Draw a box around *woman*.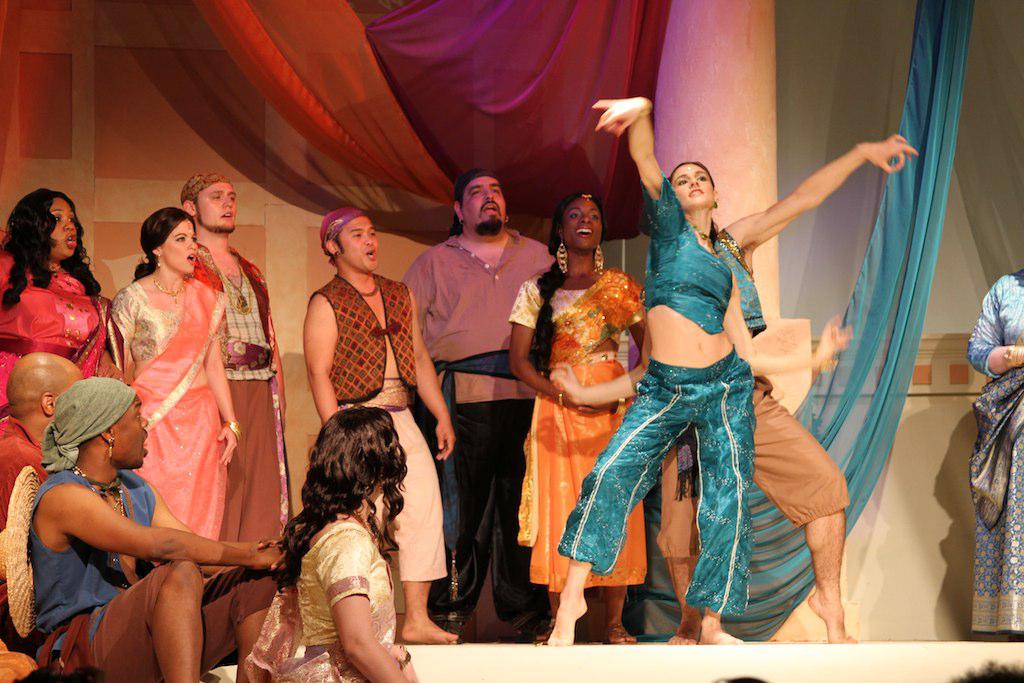
{"left": 966, "top": 266, "right": 1023, "bottom": 639}.
